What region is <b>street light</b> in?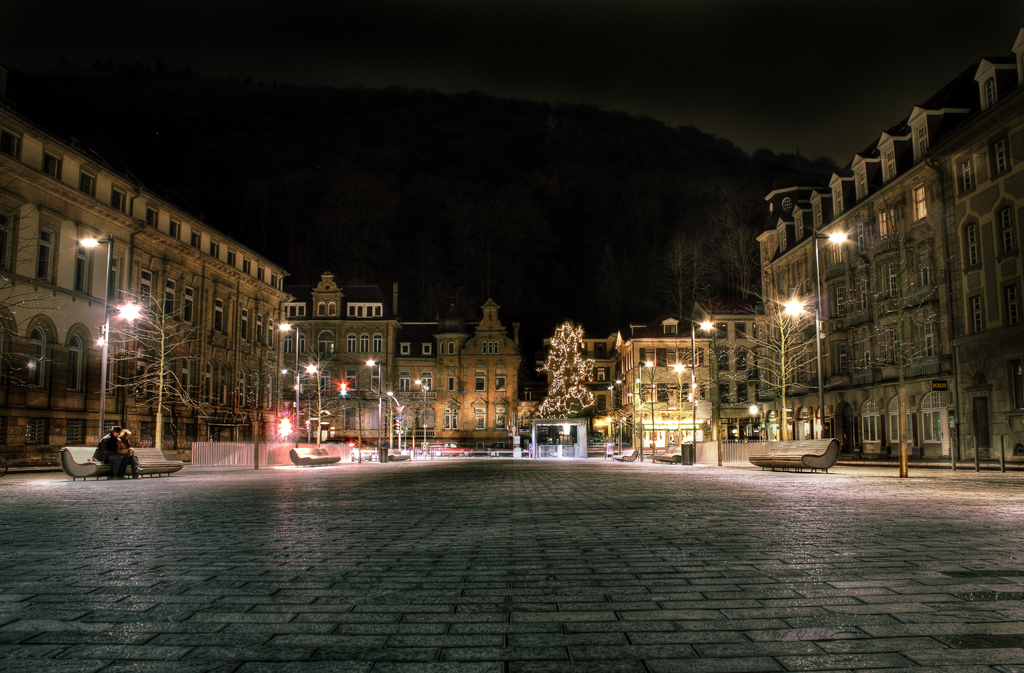
(x1=812, y1=229, x2=851, y2=439).
